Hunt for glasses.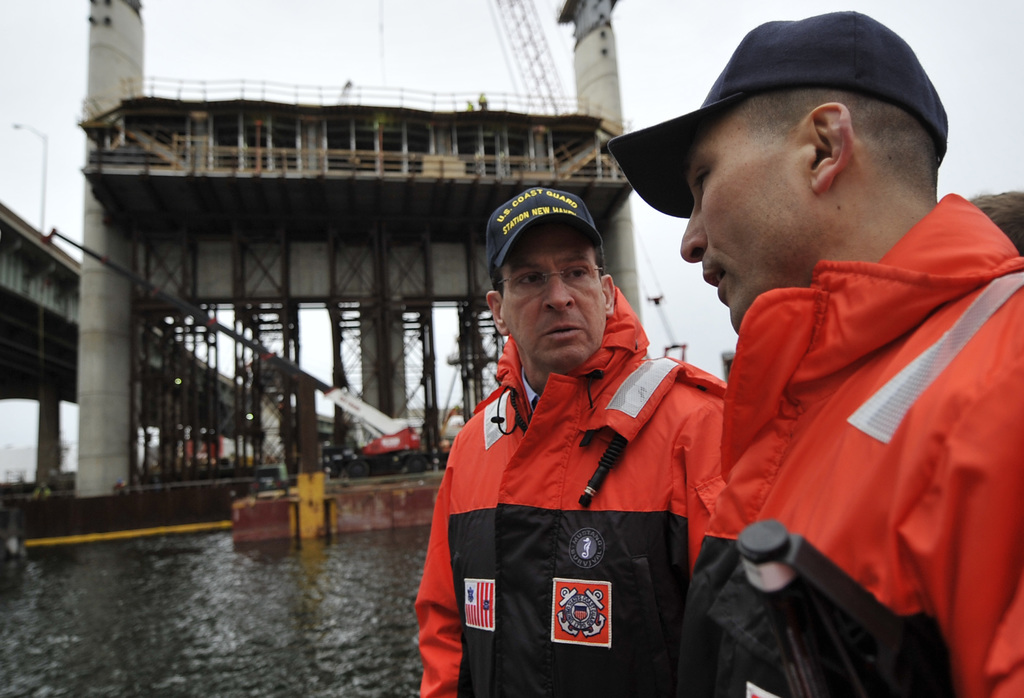
Hunted down at rect(495, 263, 608, 291).
